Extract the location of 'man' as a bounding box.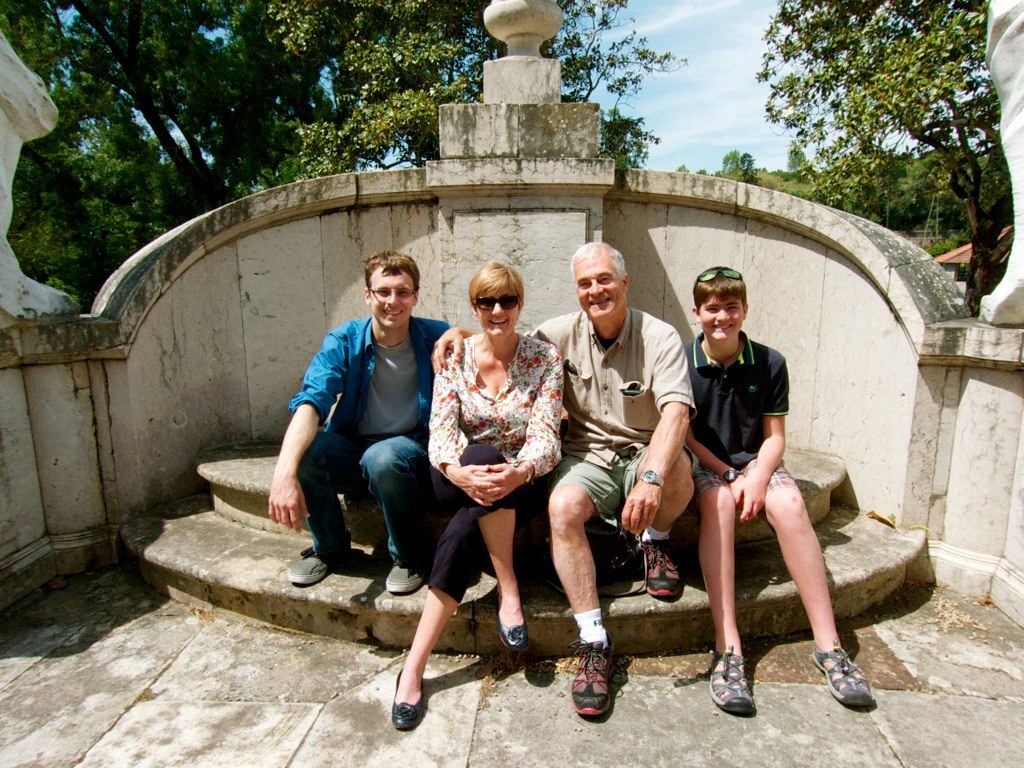
x1=428, y1=242, x2=697, y2=720.
